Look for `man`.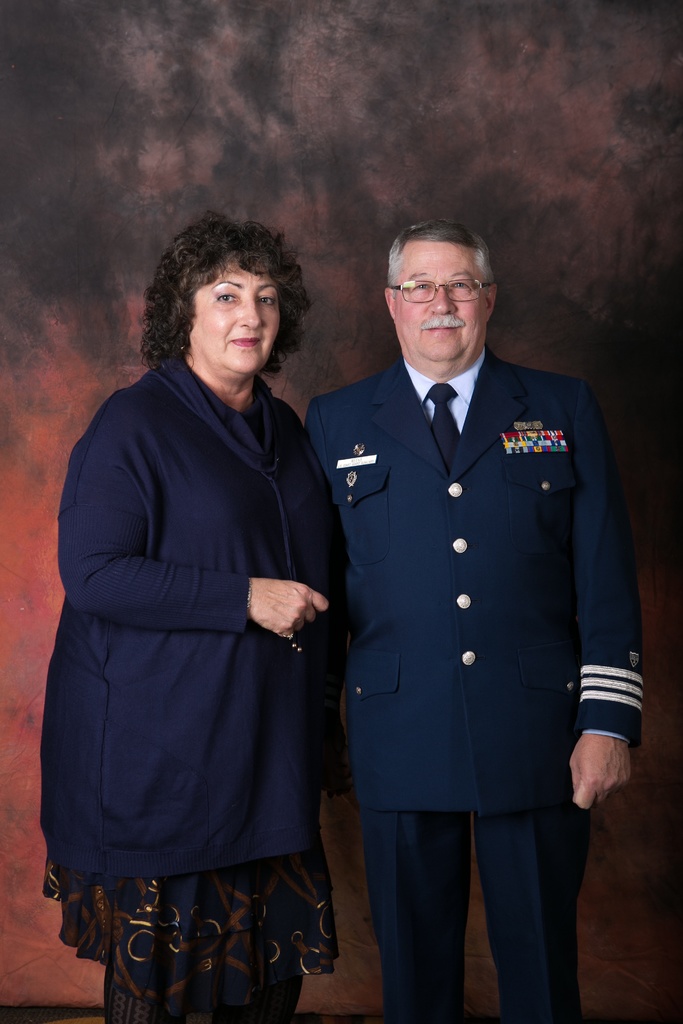
Found: Rect(290, 197, 643, 1020).
